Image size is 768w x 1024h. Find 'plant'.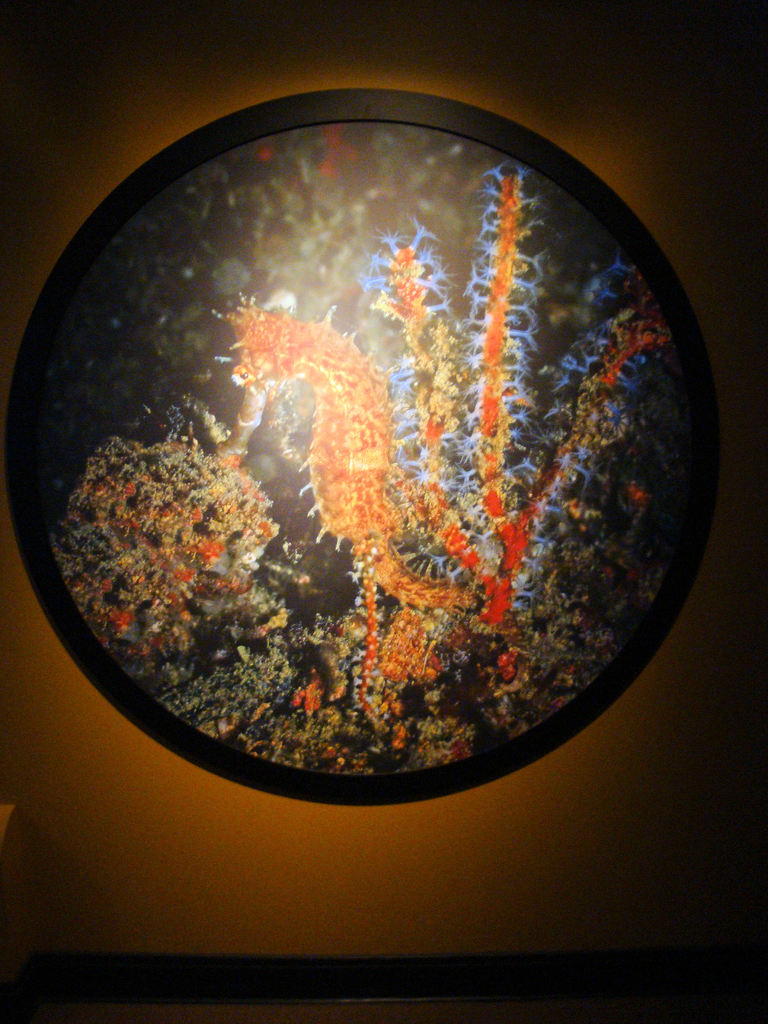
box(34, 116, 680, 780).
